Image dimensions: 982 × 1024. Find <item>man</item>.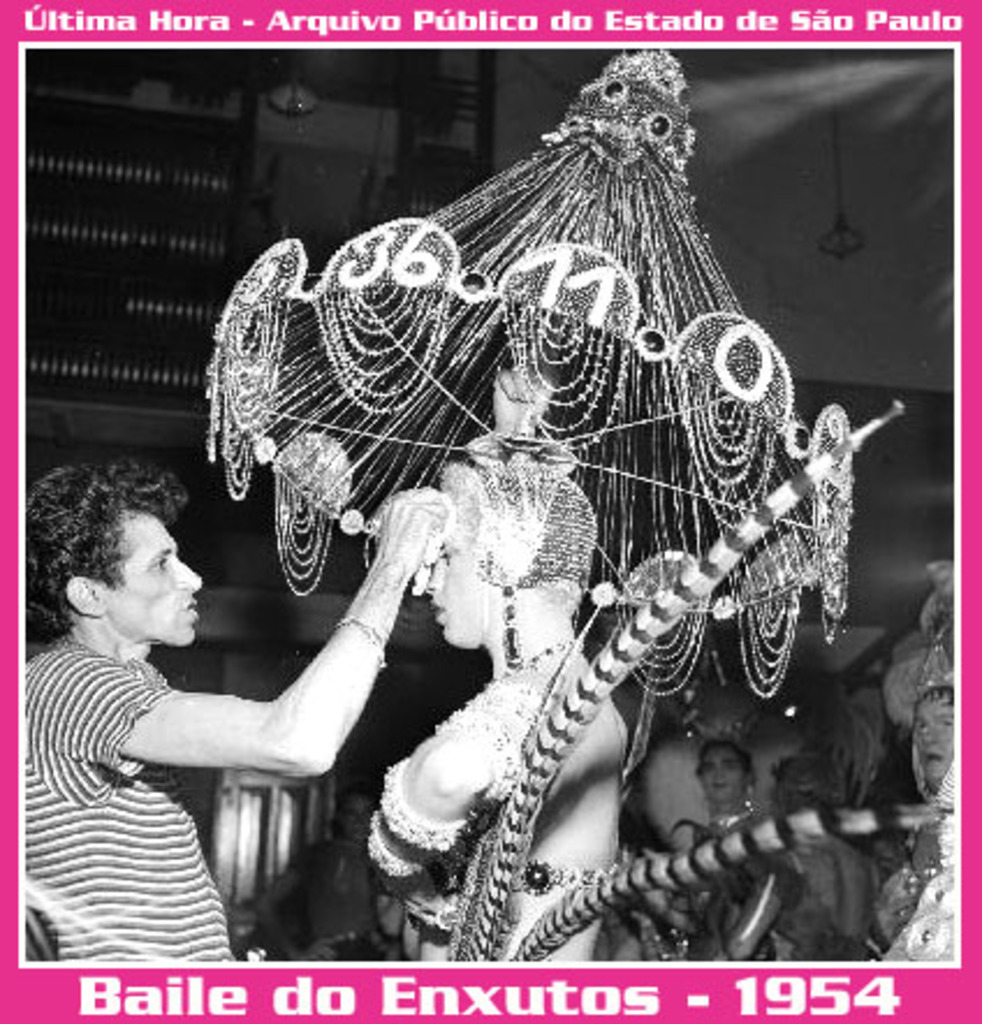
0, 445, 449, 959.
